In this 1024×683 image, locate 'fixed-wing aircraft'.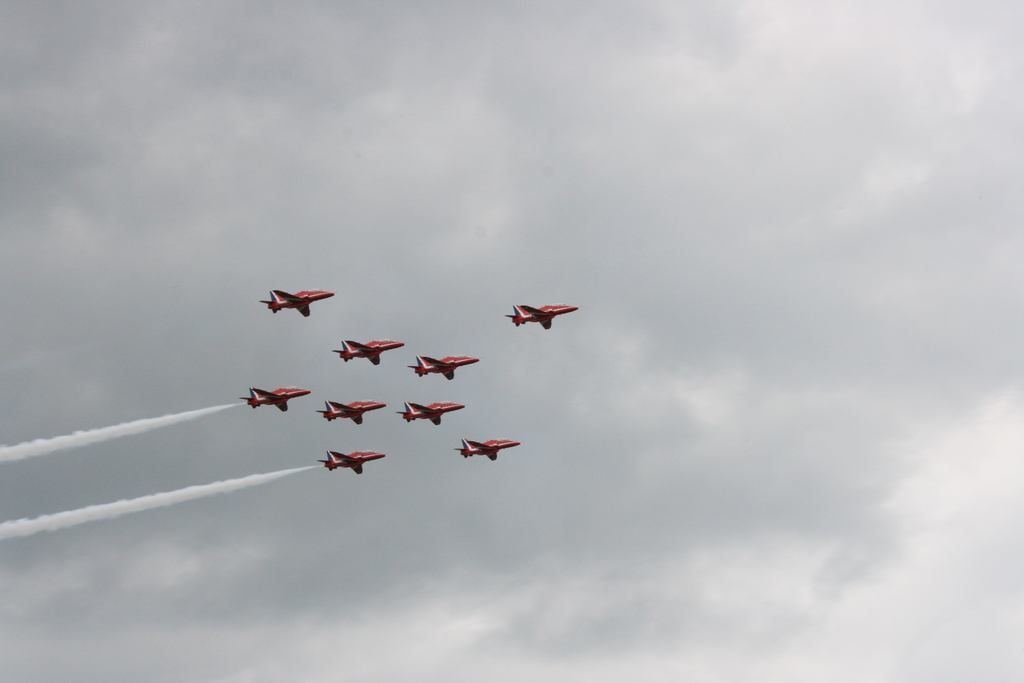
Bounding box: <box>504,299,575,332</box>.
